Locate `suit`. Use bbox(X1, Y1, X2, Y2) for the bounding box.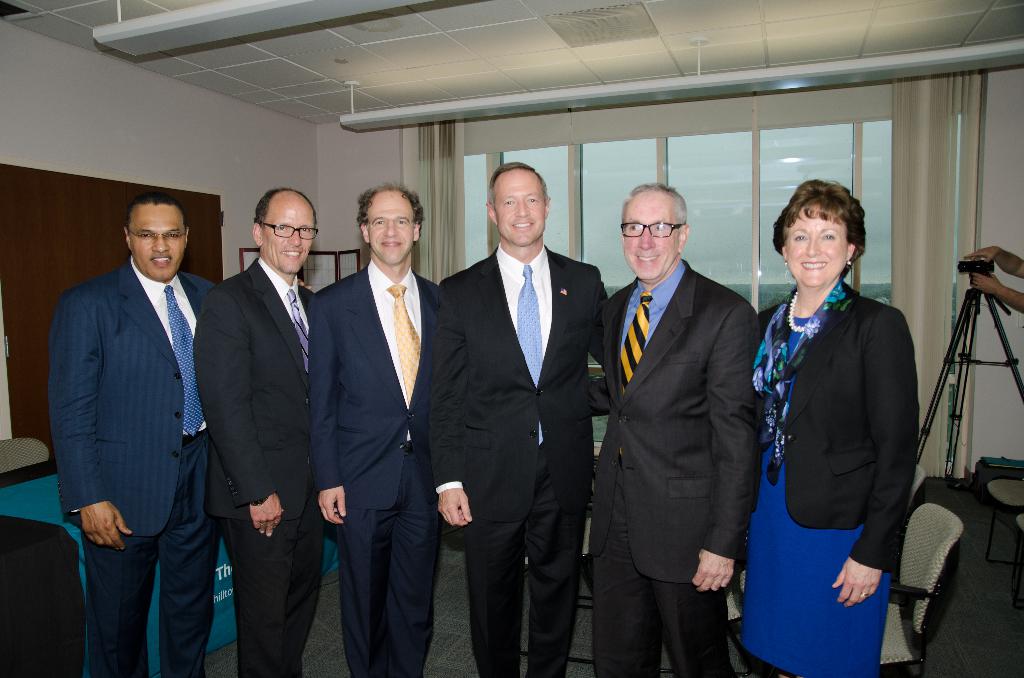
bbox(585, 243, 762, 677).
